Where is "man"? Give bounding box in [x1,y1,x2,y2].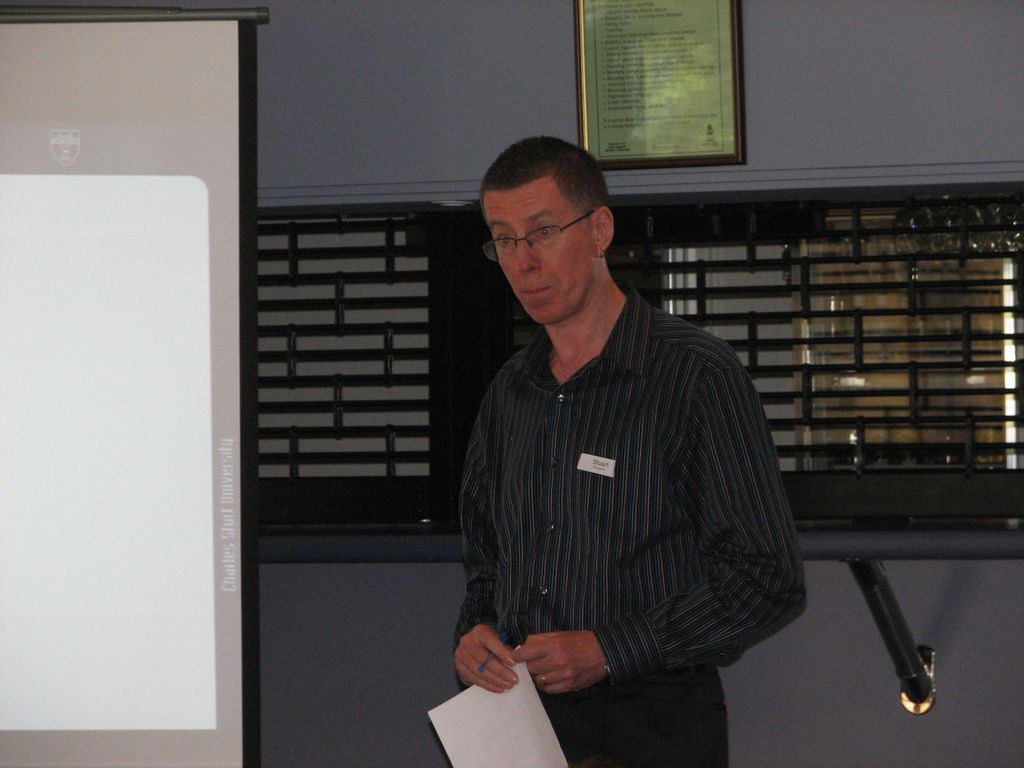
[431,131,795,751].
